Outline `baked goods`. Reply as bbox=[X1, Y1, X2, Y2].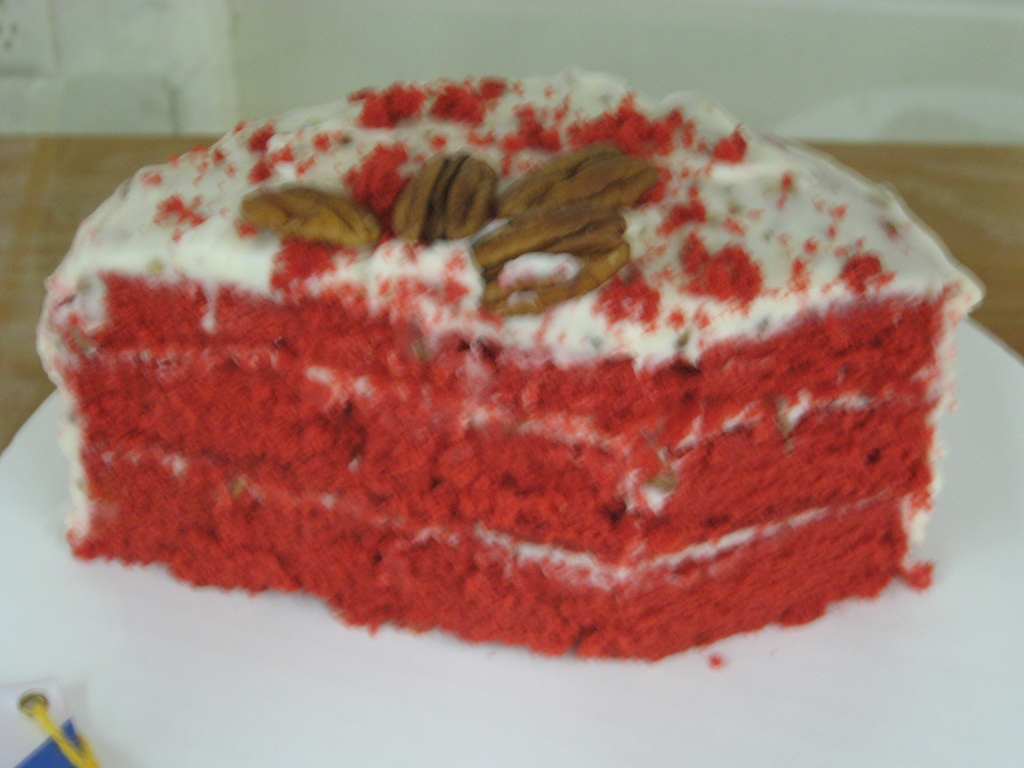
bbox=[35, 71, 986, 665].
